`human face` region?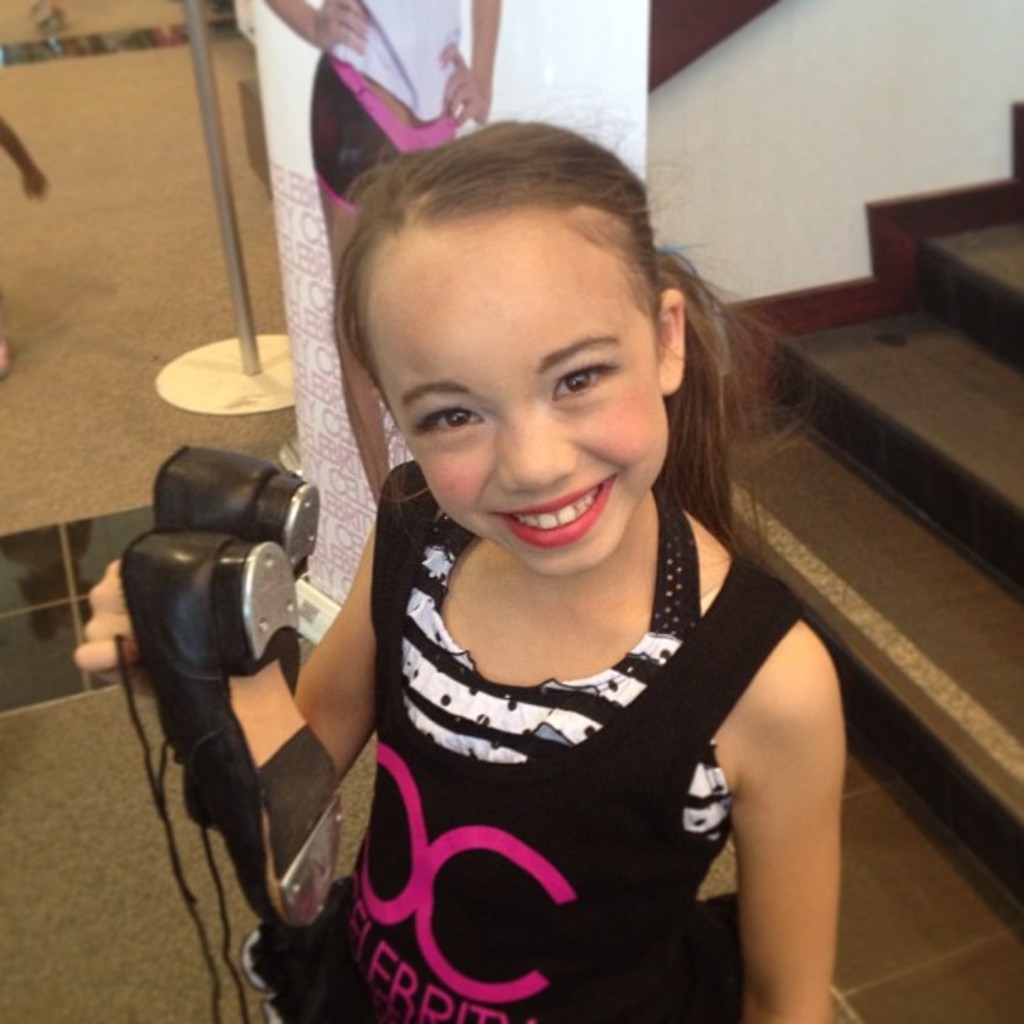
locate(371, 223, 666, 572)
